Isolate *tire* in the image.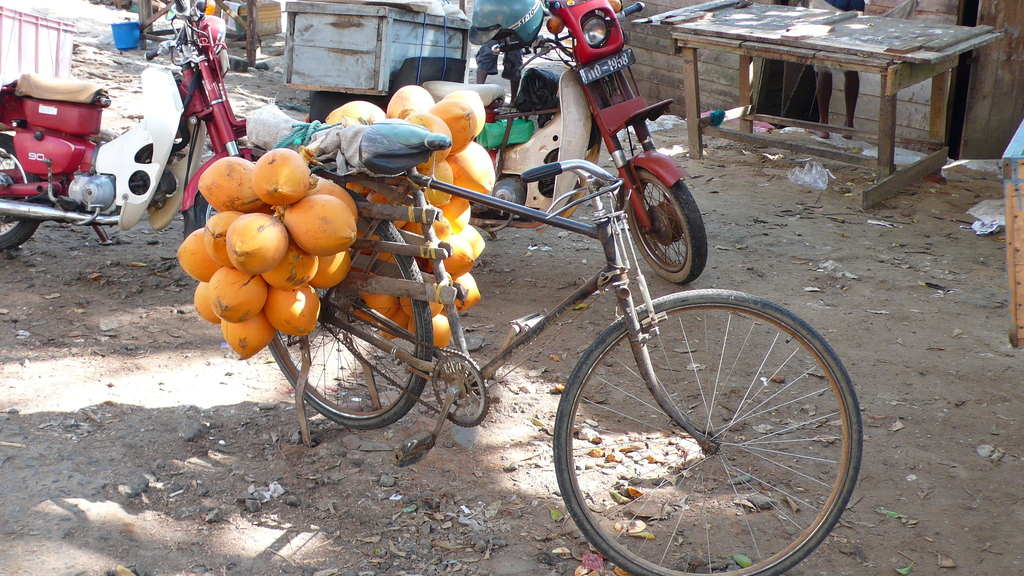
Isolated region: 194, 154, 261, 229.
